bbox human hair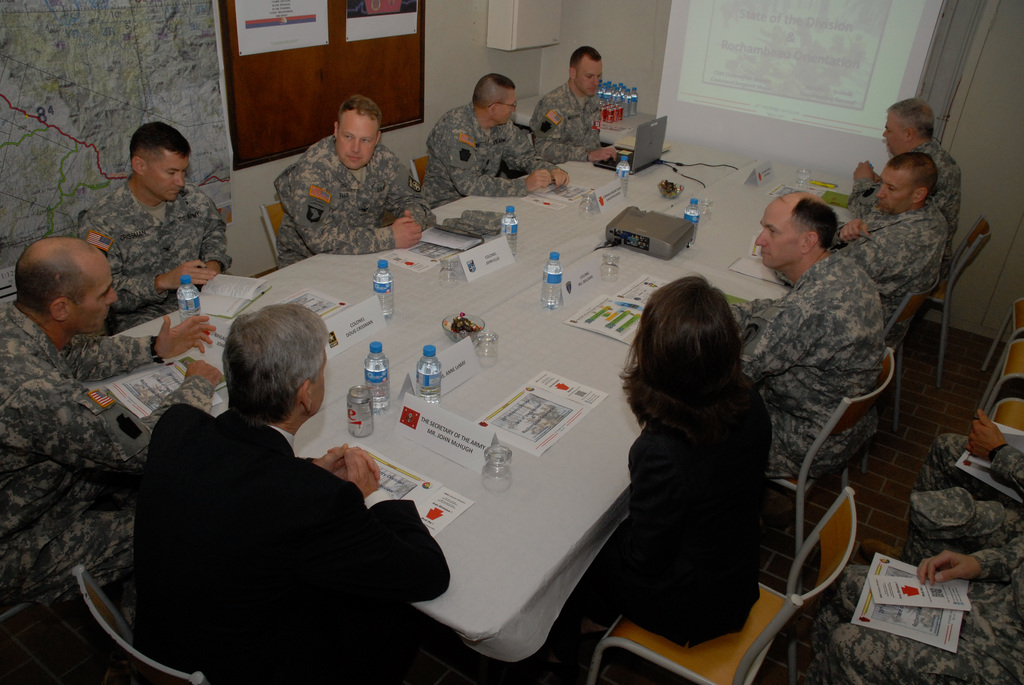
l=129, t=119, r=194, b=166
